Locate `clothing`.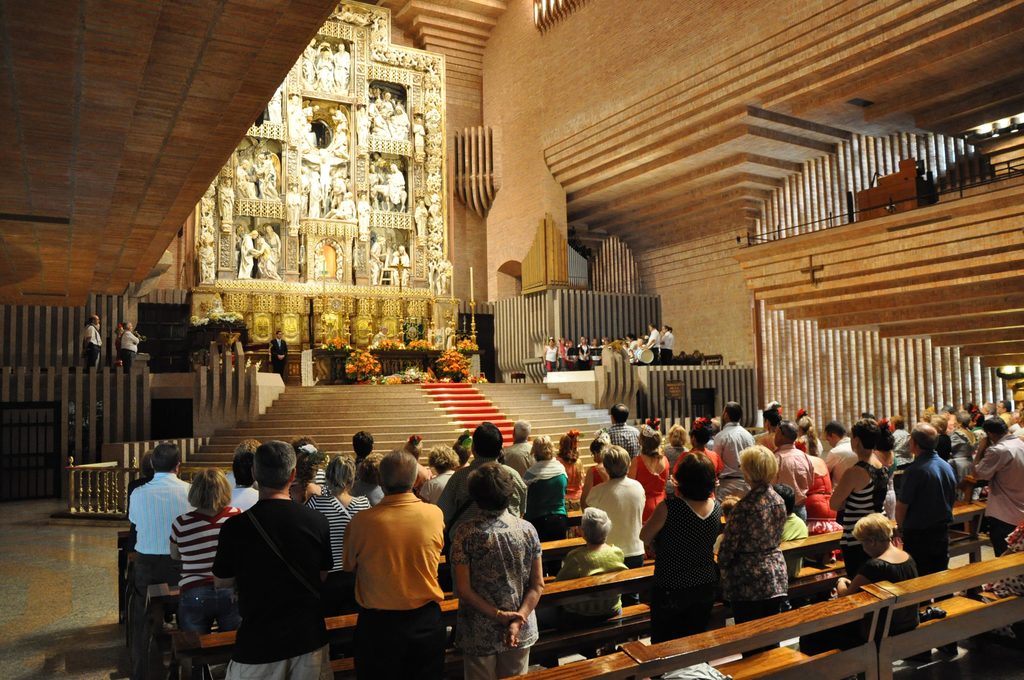
Bounding box: (left=783, top=490, right=804, bottom=565).
